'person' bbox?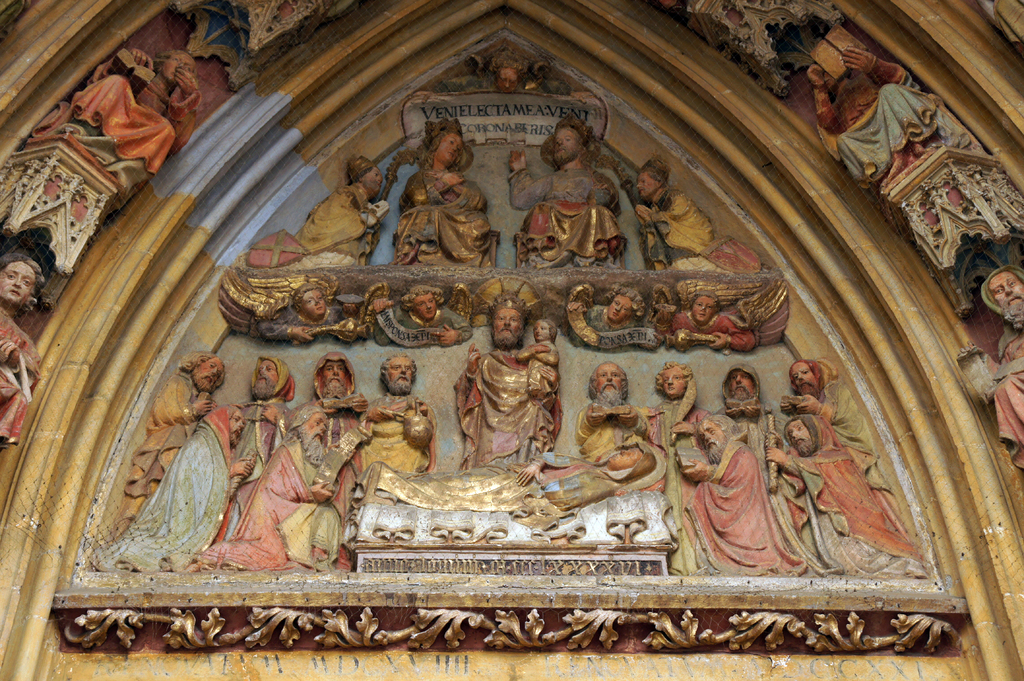
crop(365, 283, 476, 344)
